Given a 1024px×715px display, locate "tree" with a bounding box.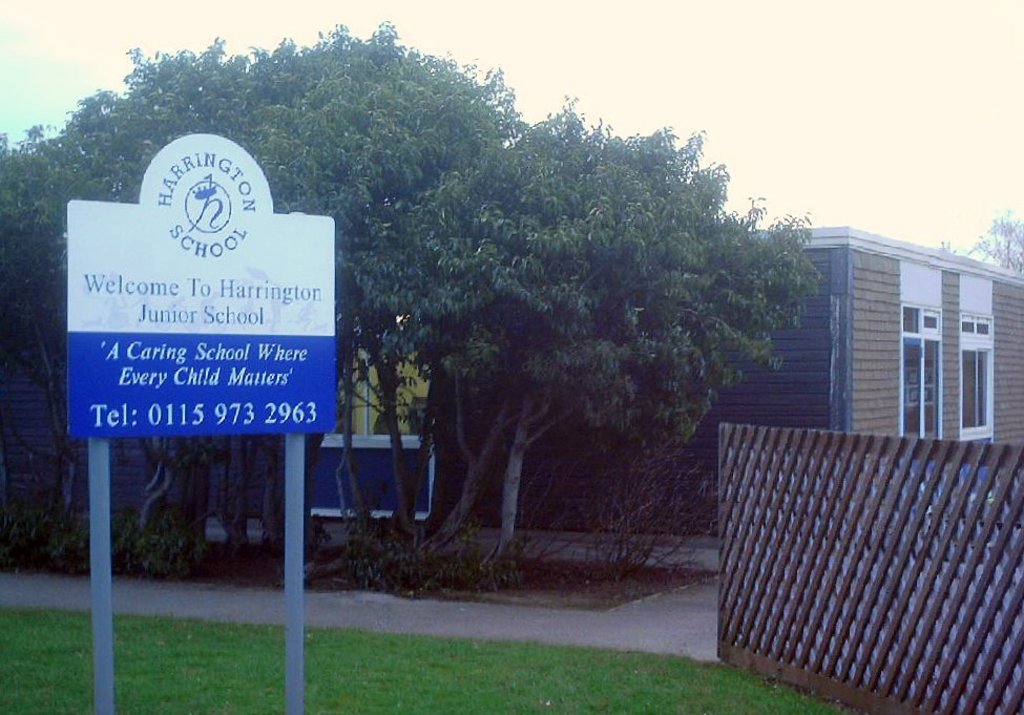
Located: <bbox>922, 211, 1023, 277</bbox>.
